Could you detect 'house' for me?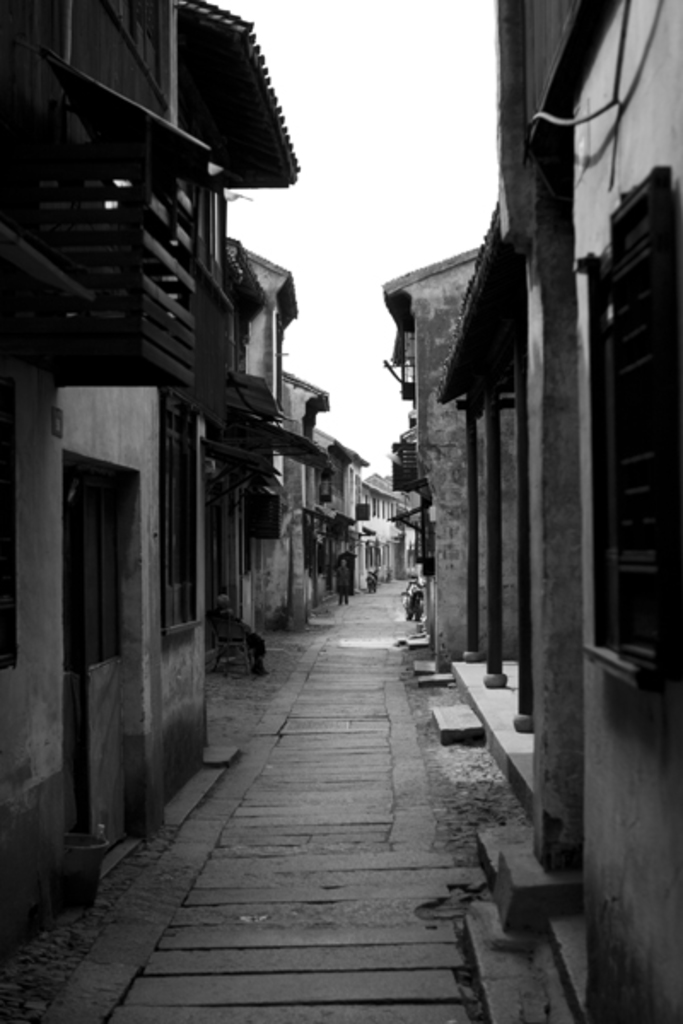
Detection result: 270, 391, 326, 637.
